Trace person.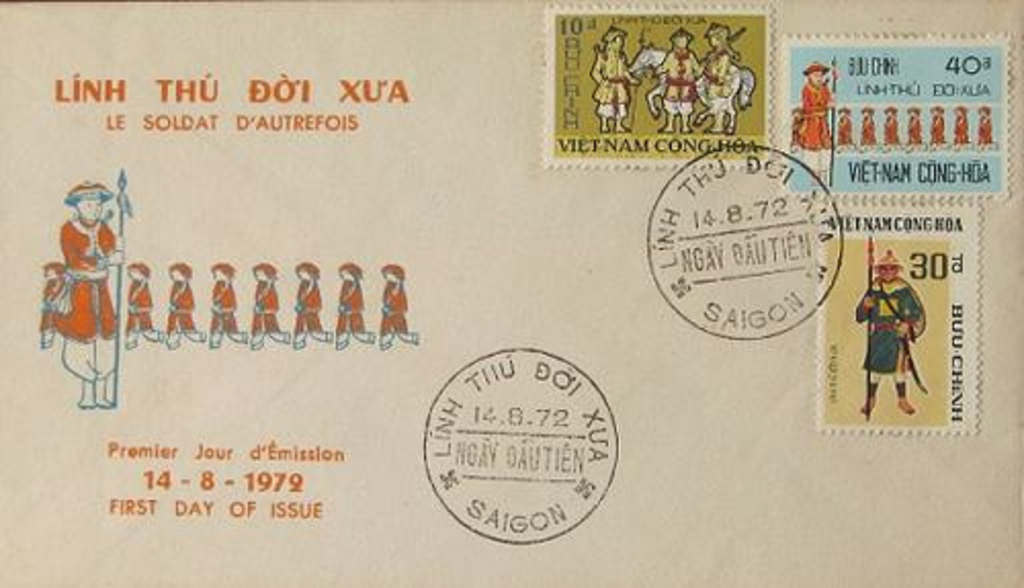
Traced to x1=127 y1=260 x2=166 y2=350.
